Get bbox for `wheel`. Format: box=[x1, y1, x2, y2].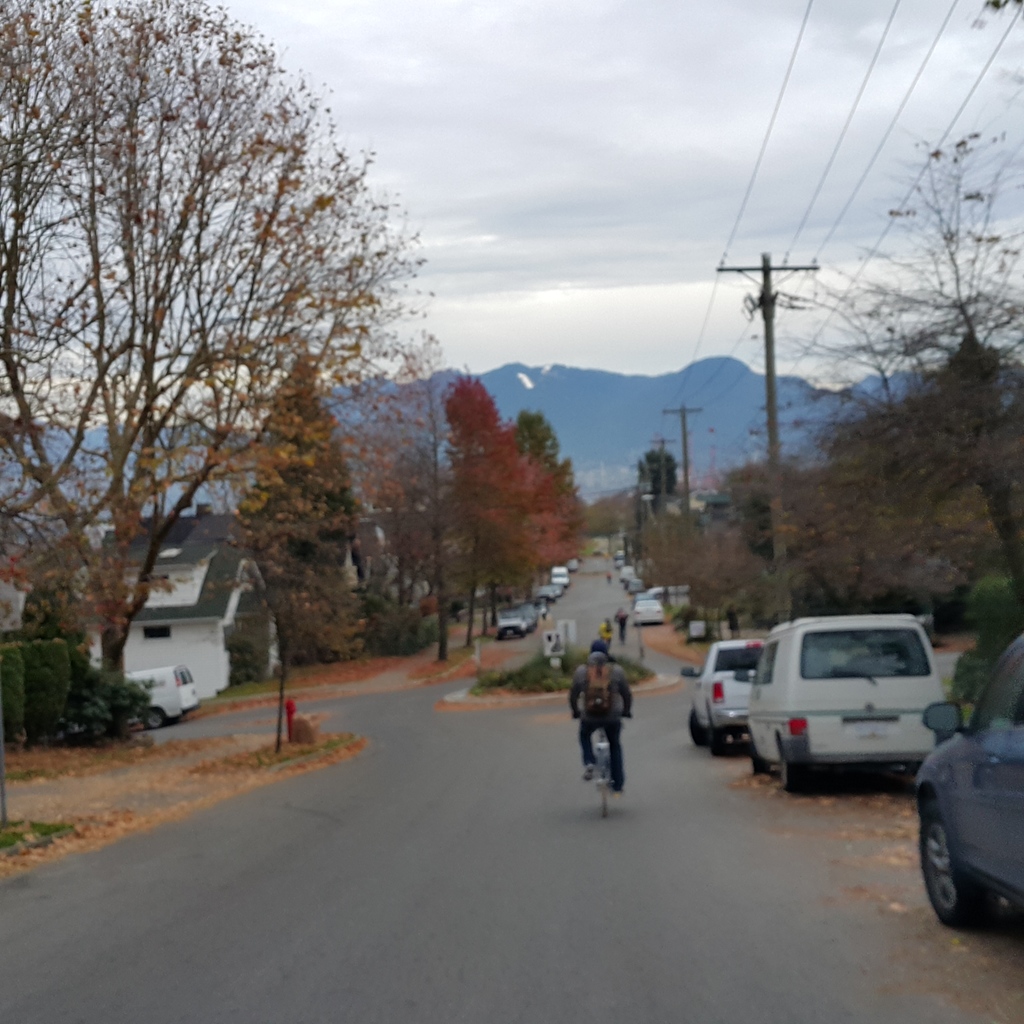
box=[920, 797, 1007, 928].
